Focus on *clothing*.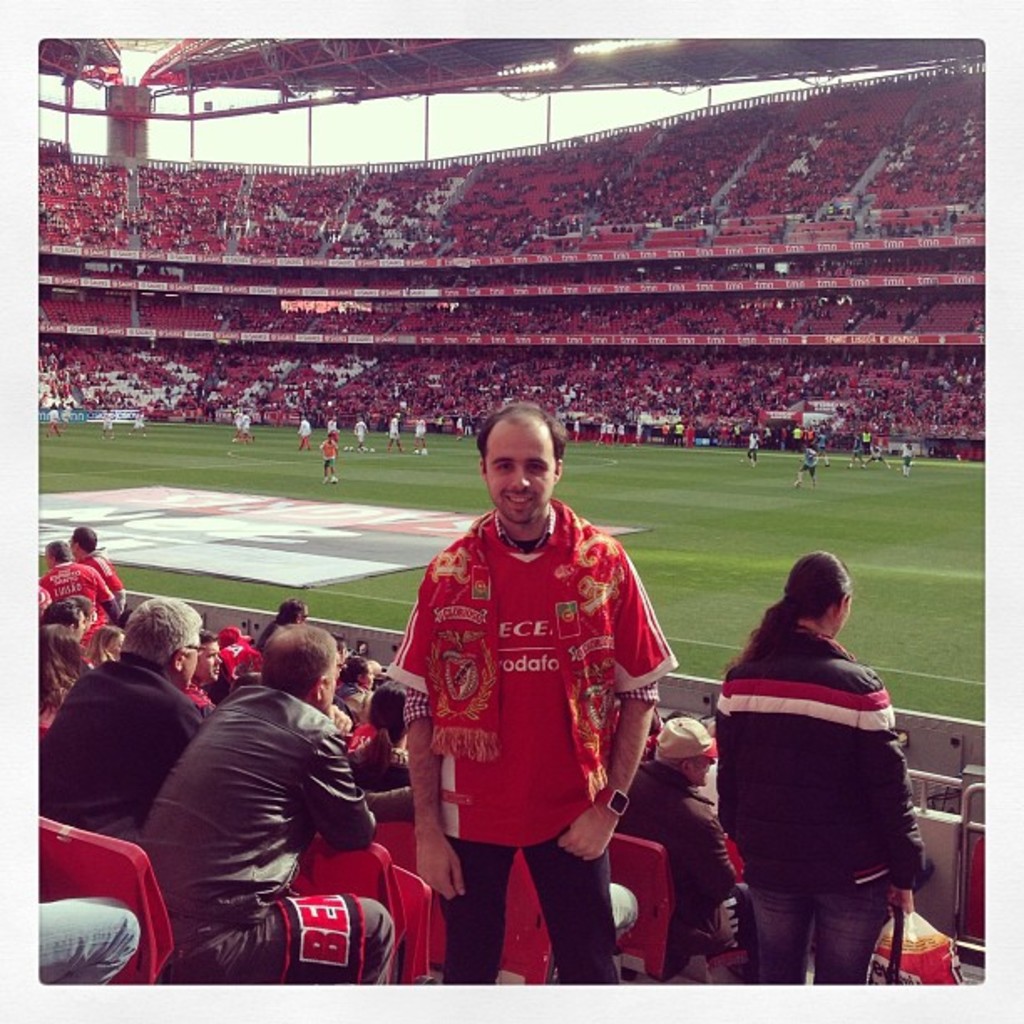
Focused at {"x1": 38, "y1": 658, "x2": 218, "y2": 832}.
